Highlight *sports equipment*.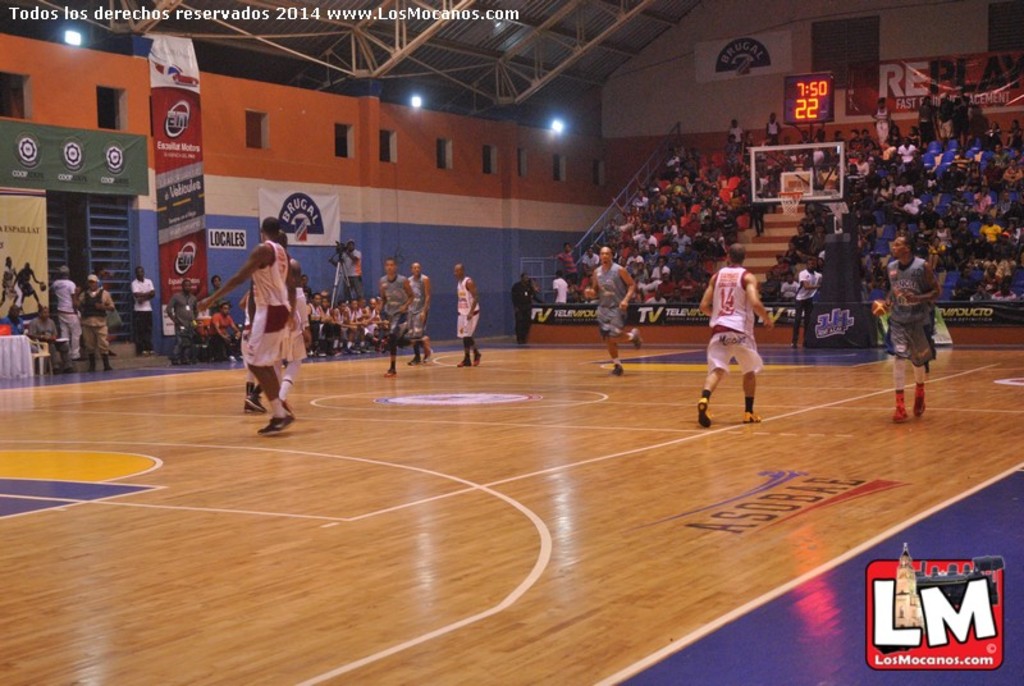
Highlighted region: crop(262, 419, 296, 434).
